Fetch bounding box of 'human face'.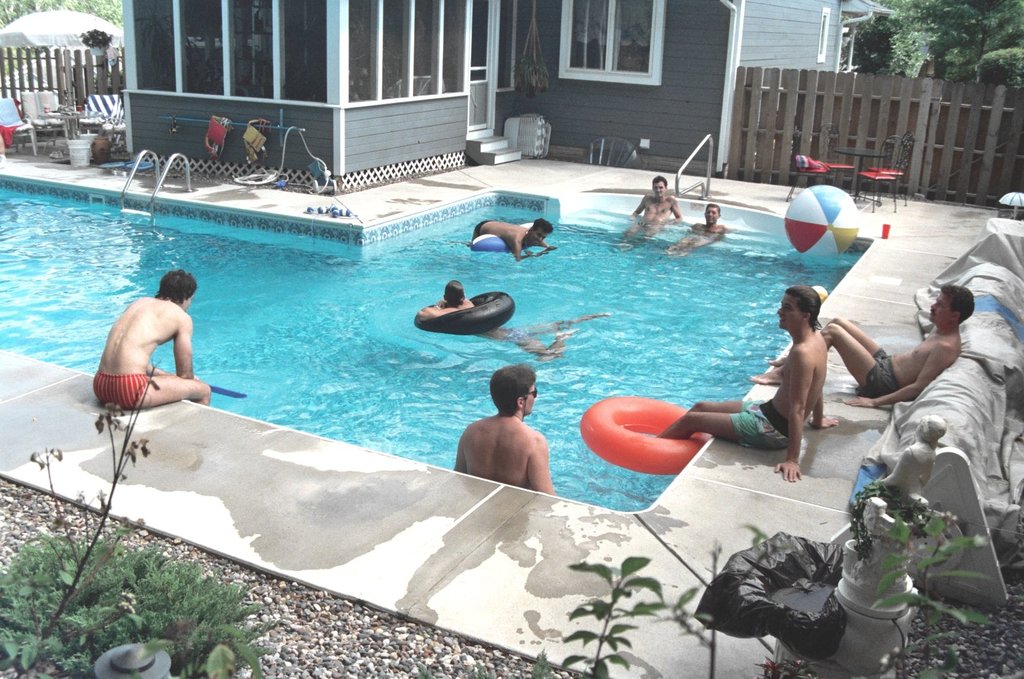
Bbox: x1=928, y1=284, x2=958, y2=325.
